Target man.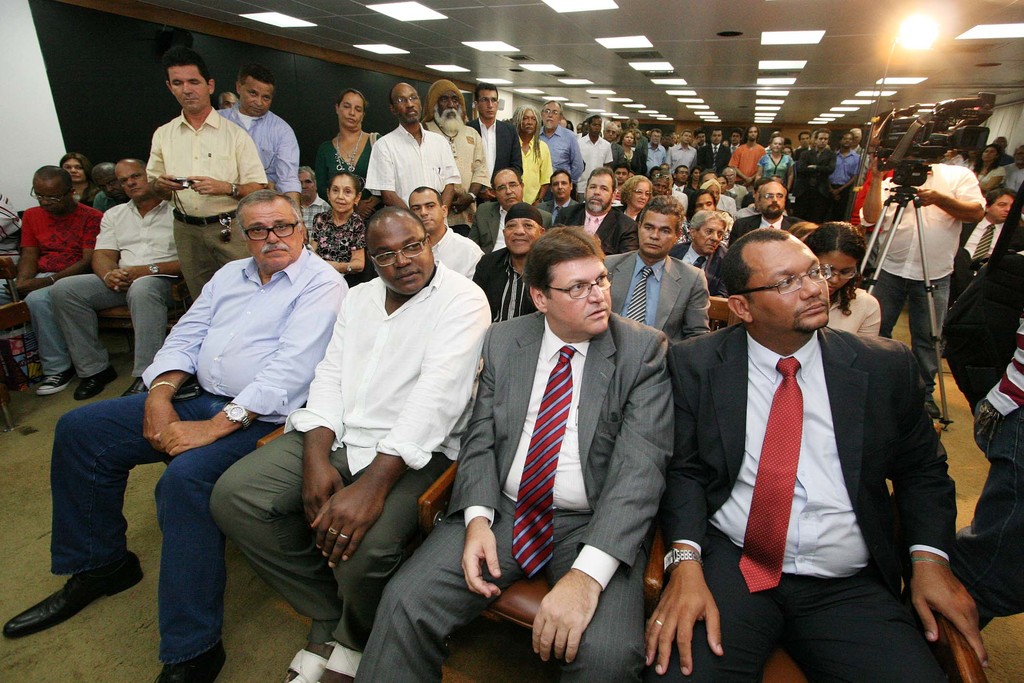
Target region: pyautogui.locateOnScreen(672, 166, 695, 216).
